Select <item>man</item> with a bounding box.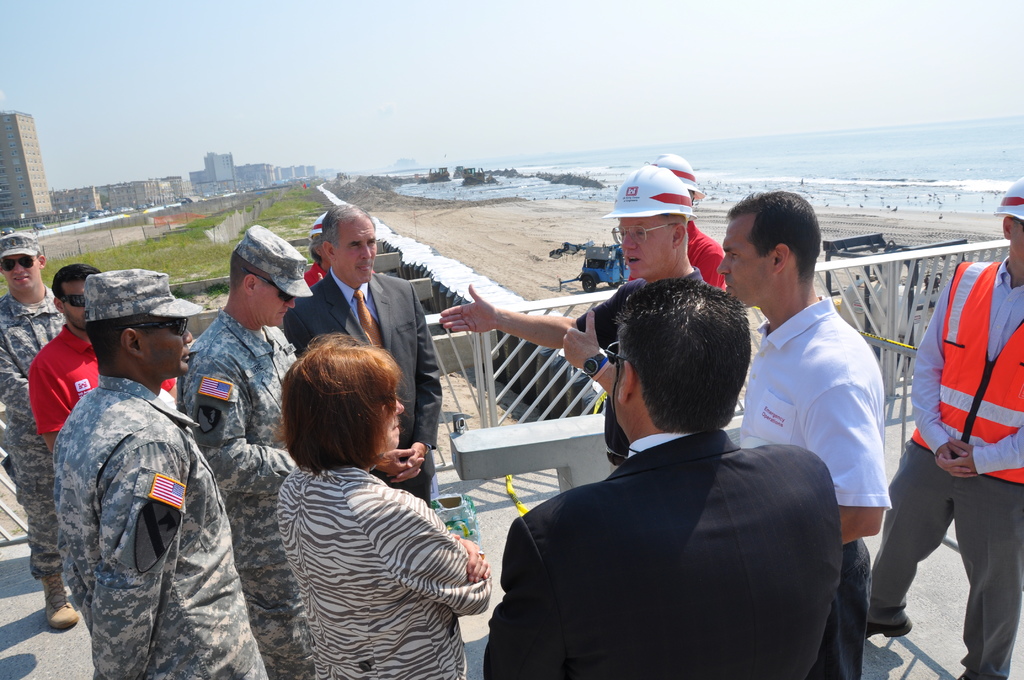
Rect(625, 161, 726, 295).
